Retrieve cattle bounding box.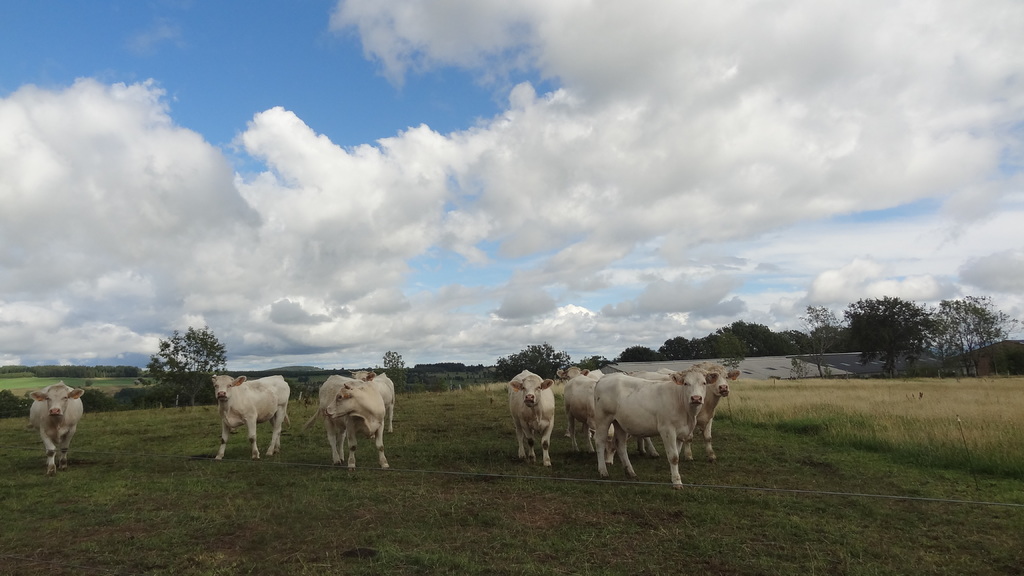
Bounding box: Rect(564, 365, 589, 377).
